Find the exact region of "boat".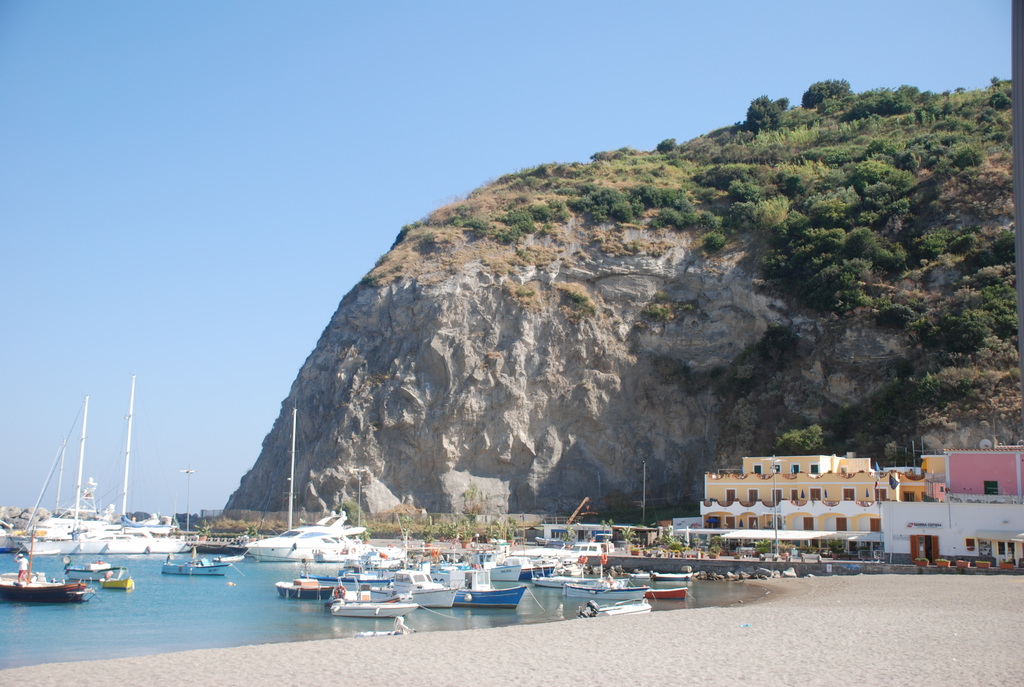
Exact region: box=[0, 472, 129, 617].
